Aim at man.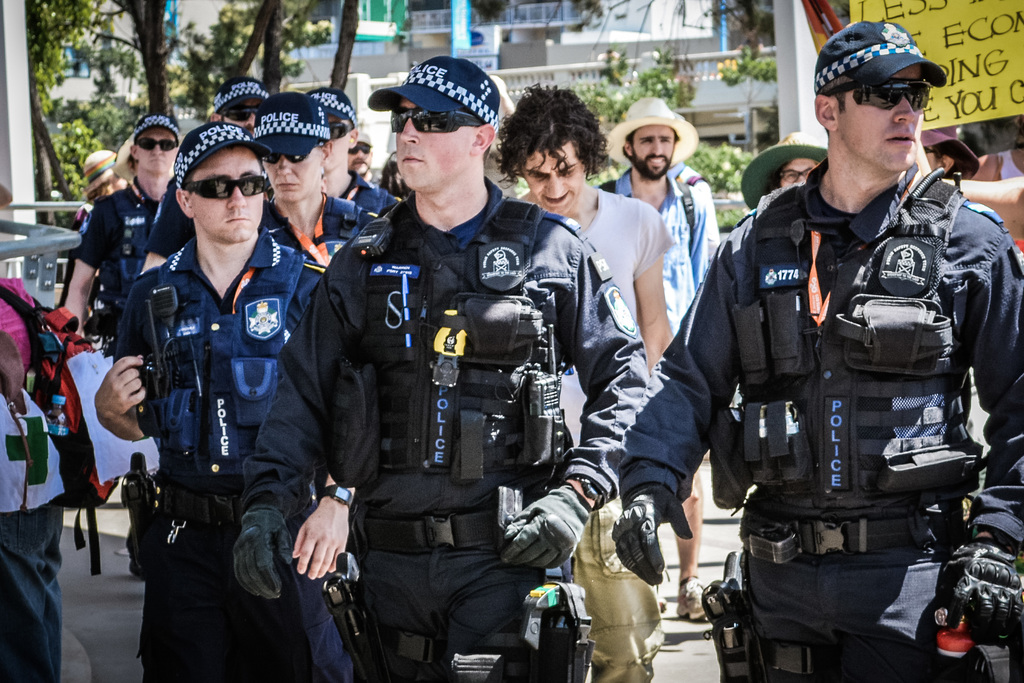
Aimed at 341 131 376 186.
